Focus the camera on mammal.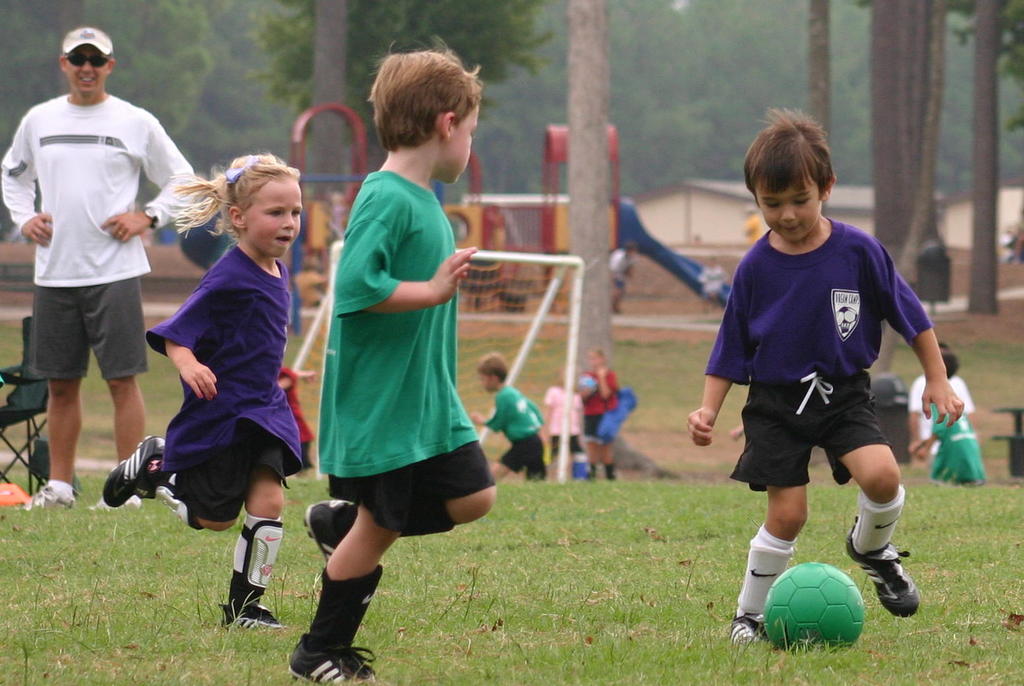
Focus region: {"left": 911, "top": 352, "right": 988, "bottom": 487}.
